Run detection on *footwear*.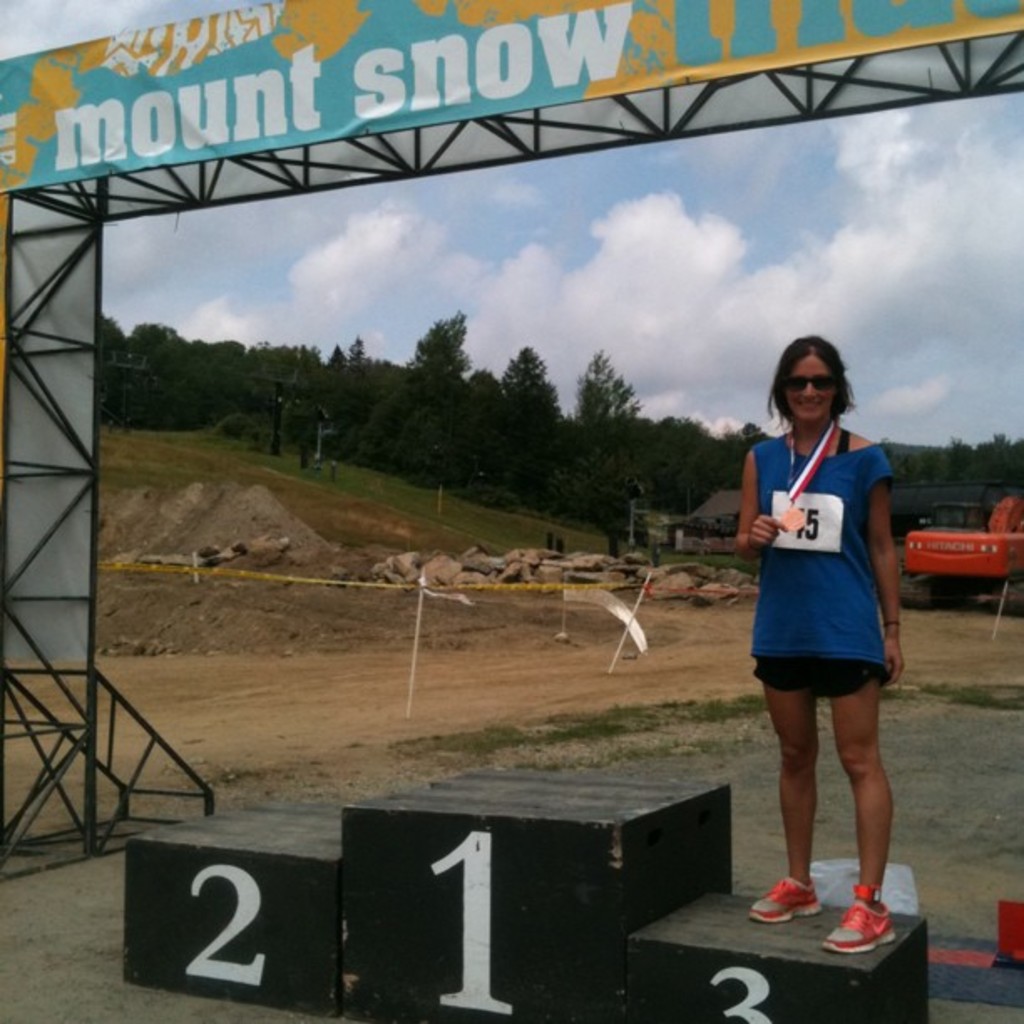
Result: [822,882,892,947].
